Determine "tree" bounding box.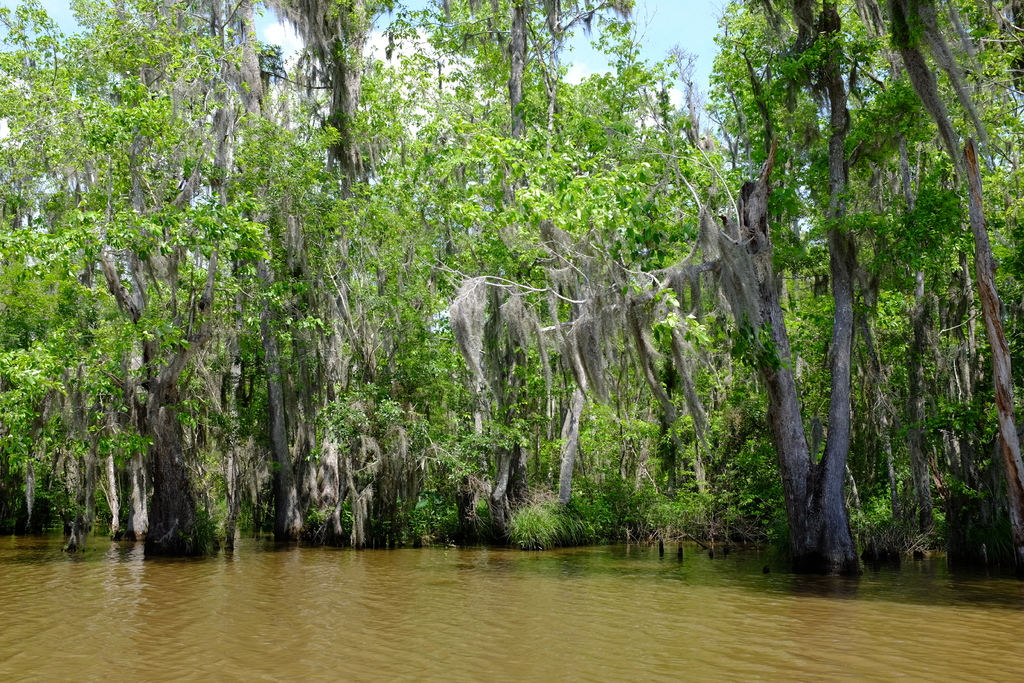
Determined: l=412, t=0, r=641, b=532.
